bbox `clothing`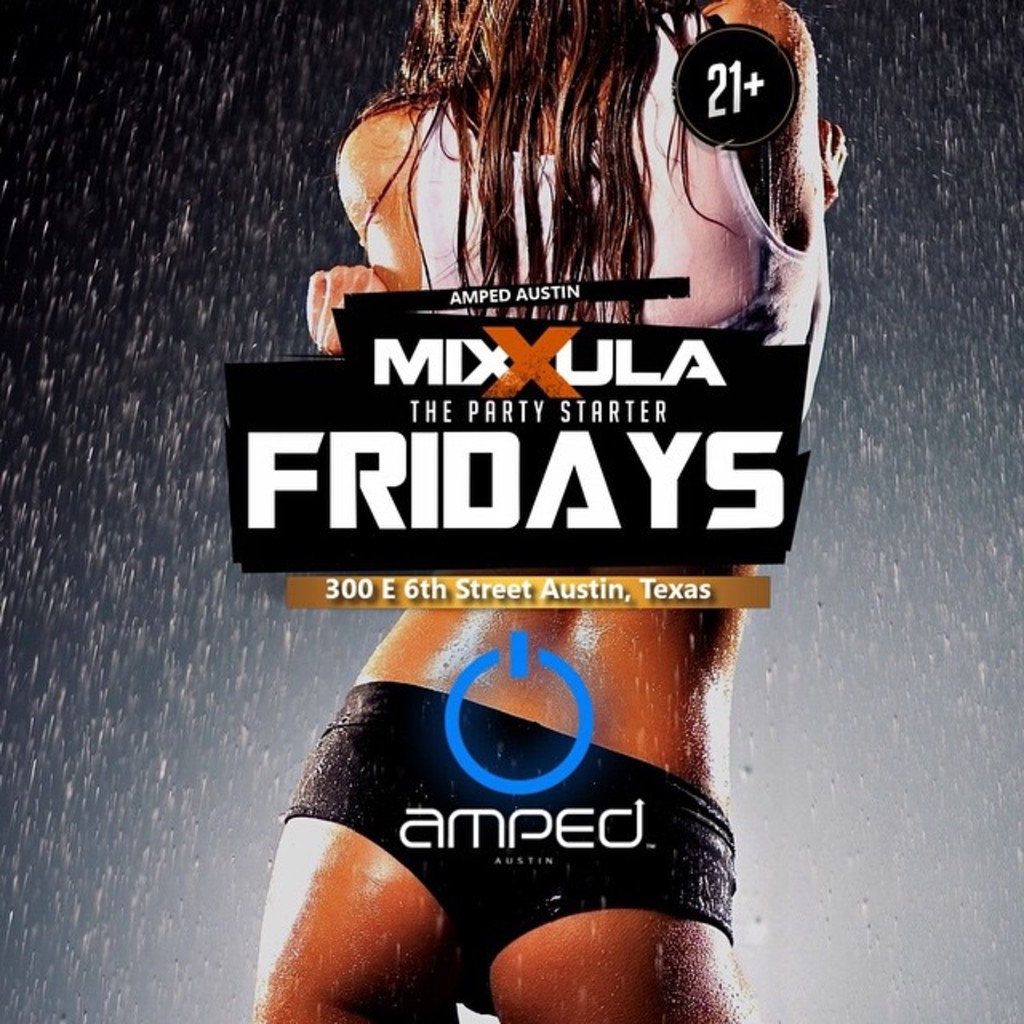
box(286, 677, 733, 1018)
